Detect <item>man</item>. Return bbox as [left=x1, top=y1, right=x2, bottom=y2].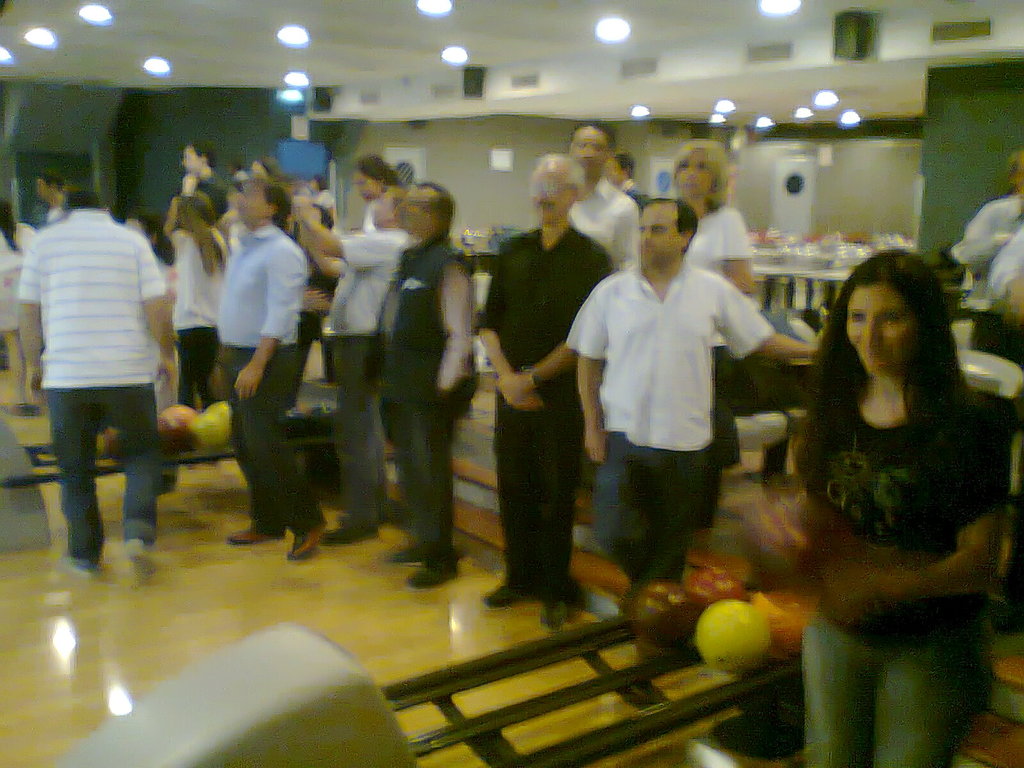
[left=566, top=193, right=816, bottom=602].
